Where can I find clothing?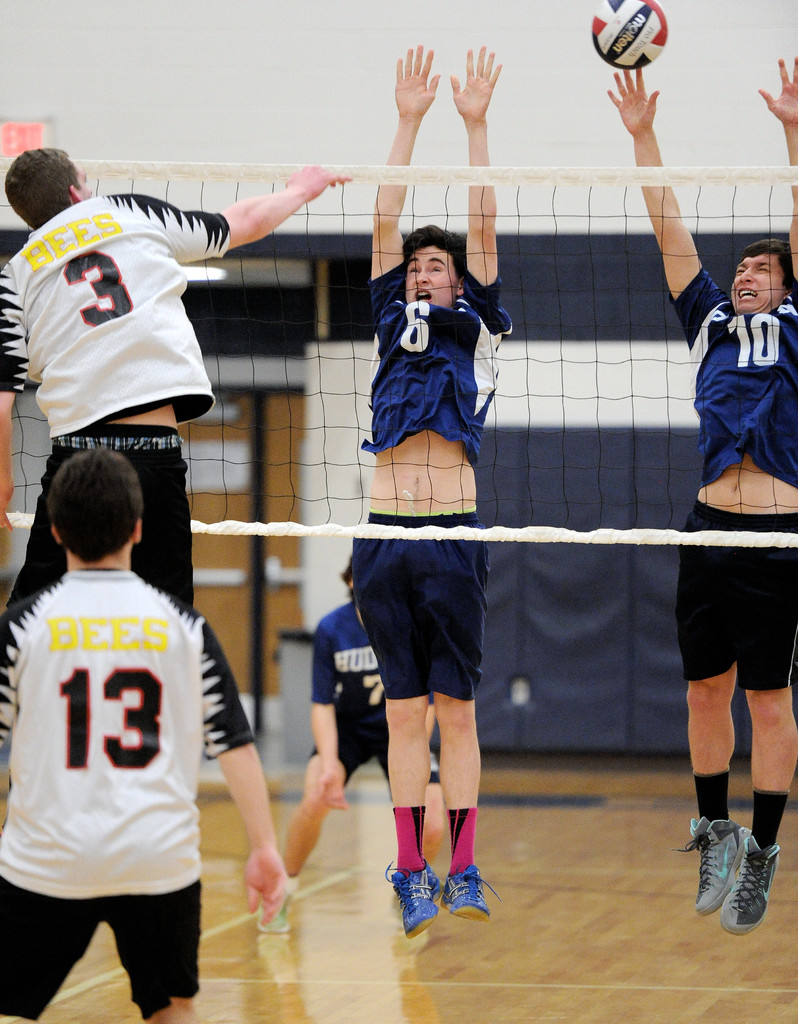
You can find it at l=313, t=594, r=458, b=788.
